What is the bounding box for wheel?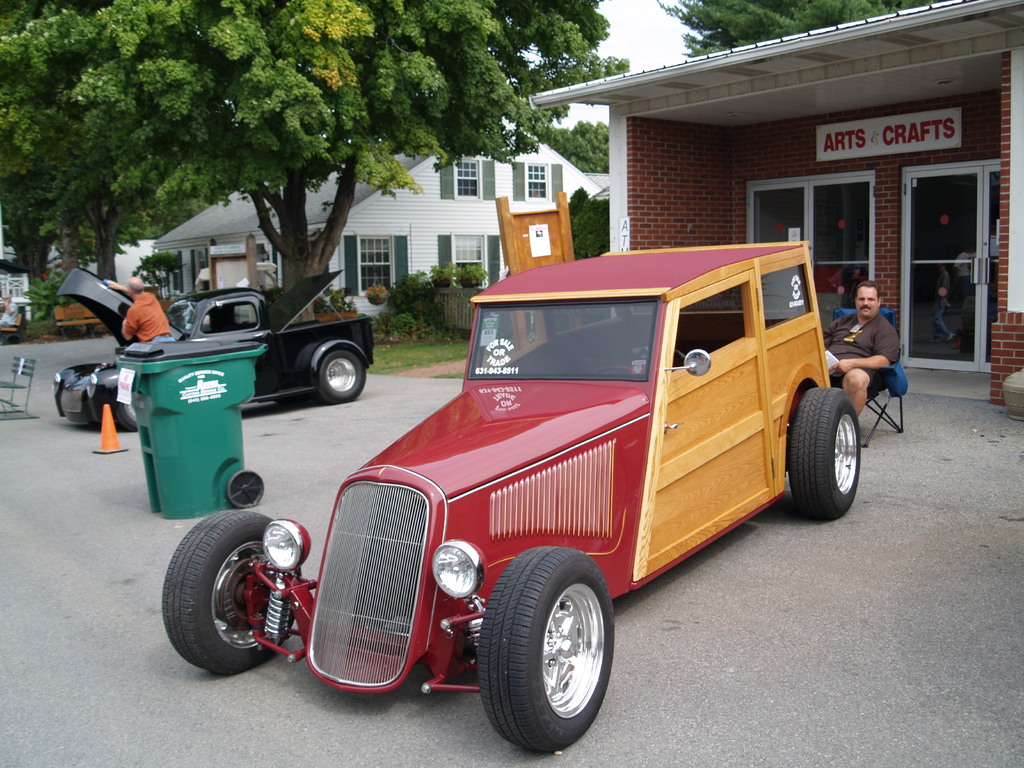
bbox=(164, 511, 305, 676).
